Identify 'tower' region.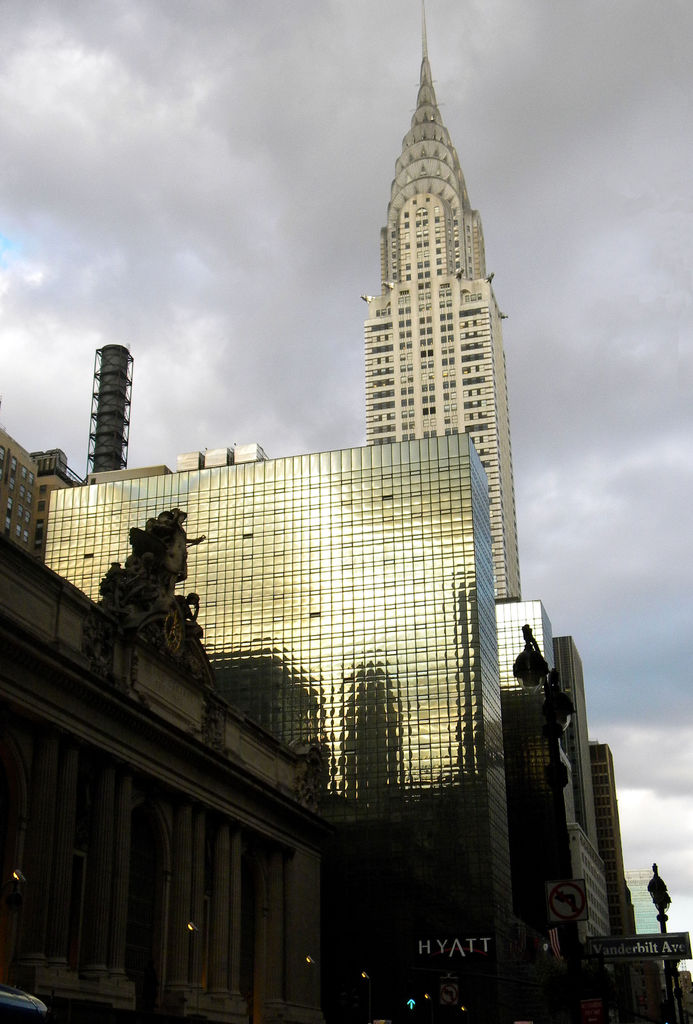
Region: 50:431:561:1022.
